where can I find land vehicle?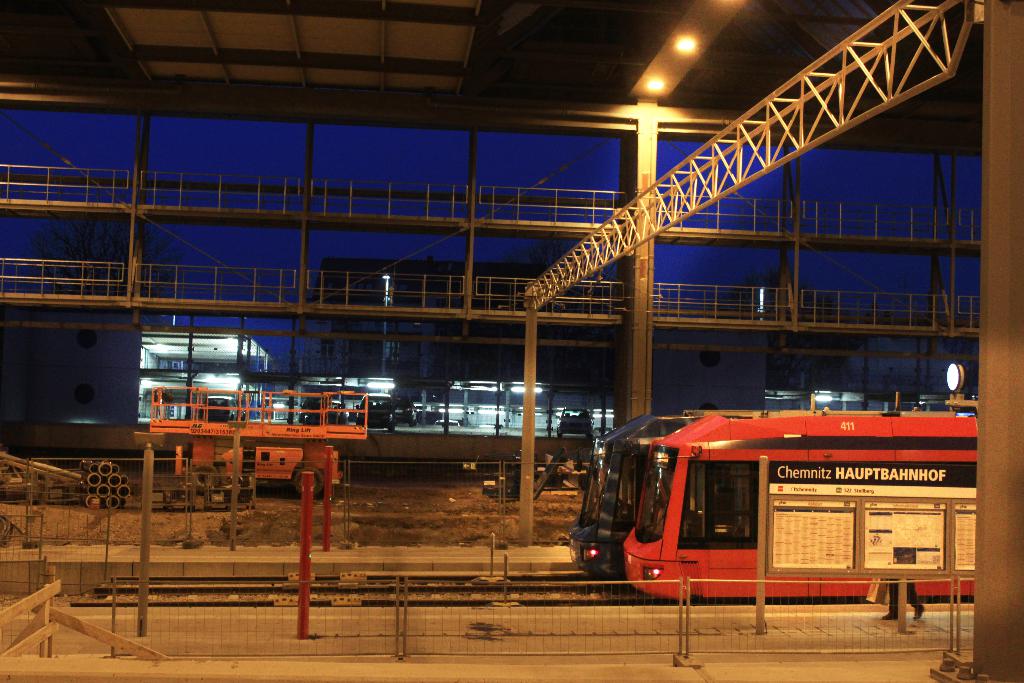
You can find it at 568, 413, 703, 585.
